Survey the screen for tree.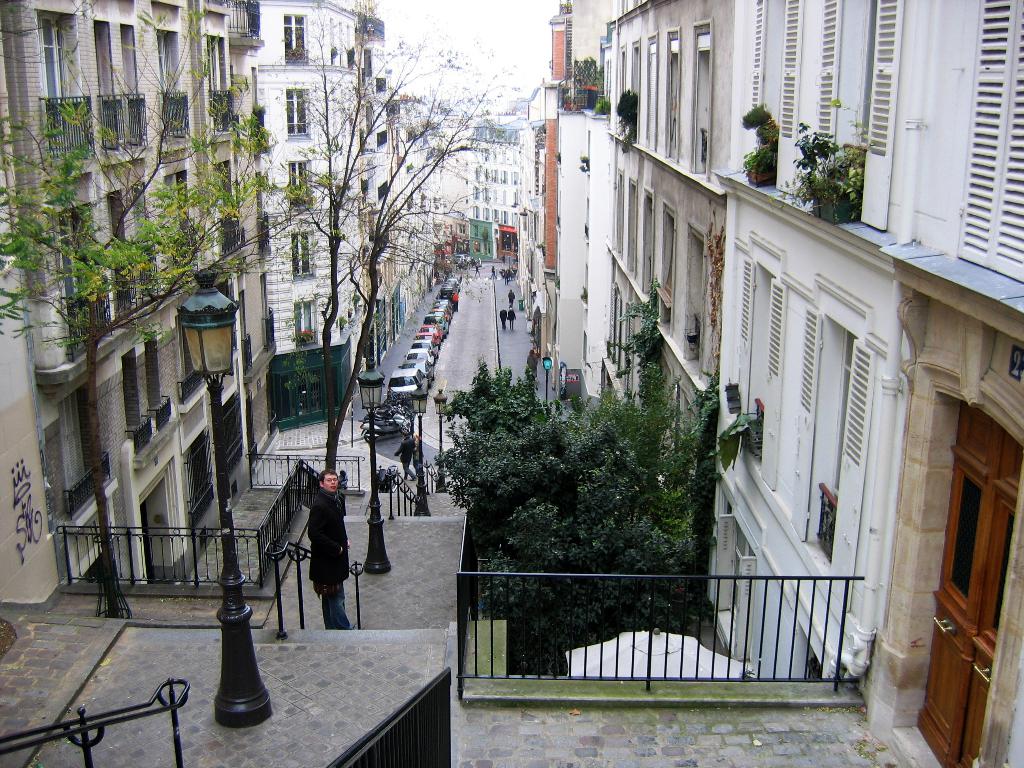
Survey found: pyautogui.locateOnScreen(230, 1, 515, 479).
